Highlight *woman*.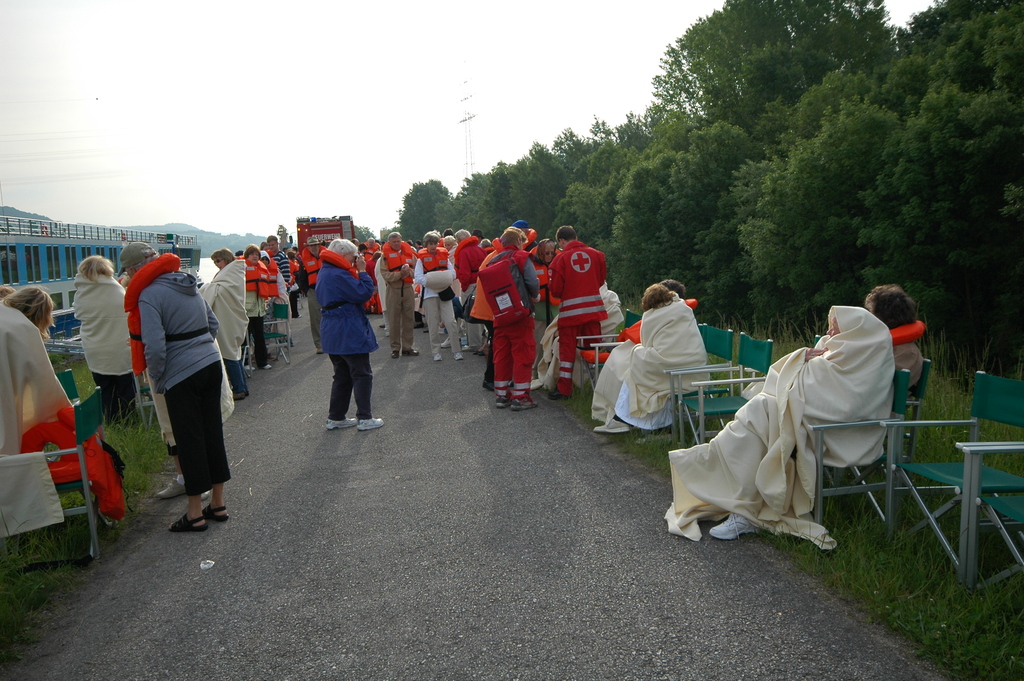
Highlighted region: crop(239, 242, 271, 368).
